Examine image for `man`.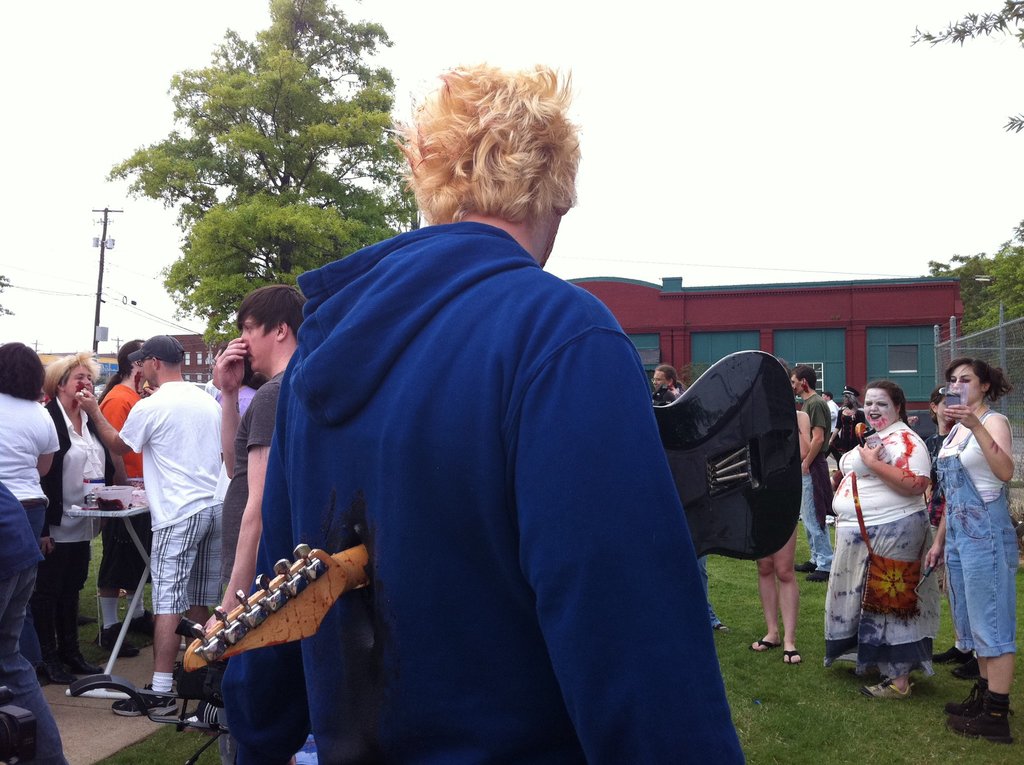
Examination result: x1=787 y1=367 x2=838 y2=583.
